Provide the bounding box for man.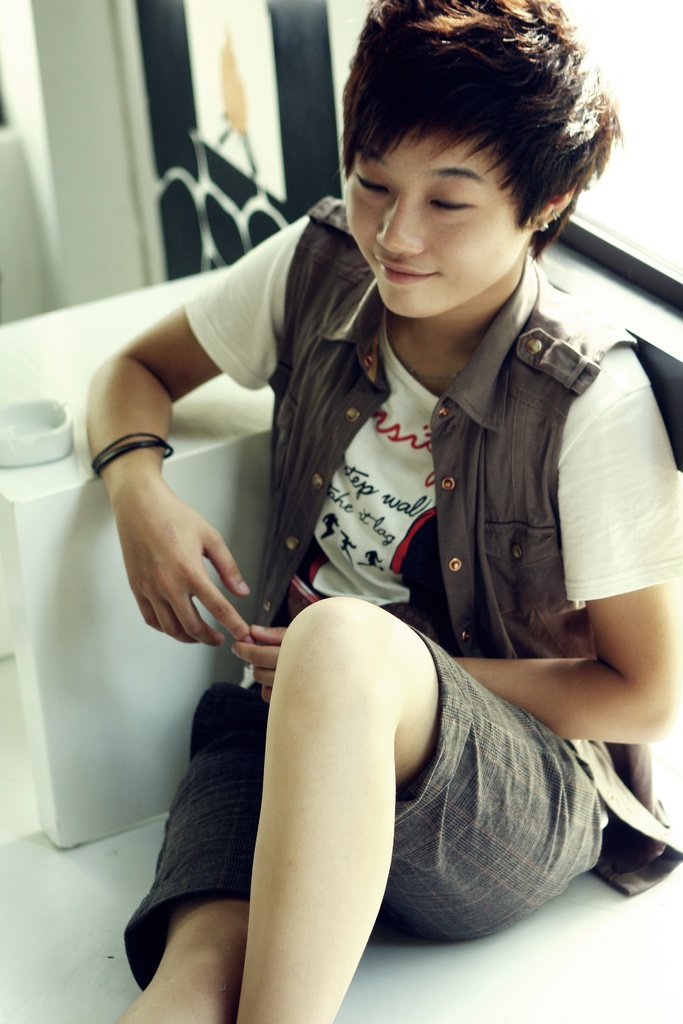
bbox=(53, 0, 682, 1012).
